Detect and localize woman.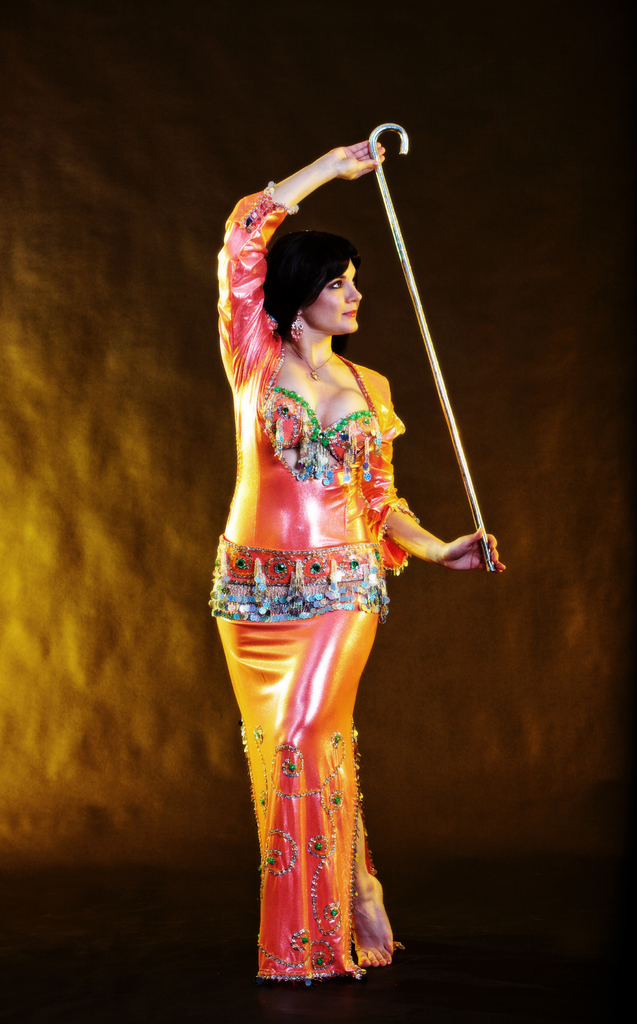
Localized at <region>205, 137, 516, 970</region>.
